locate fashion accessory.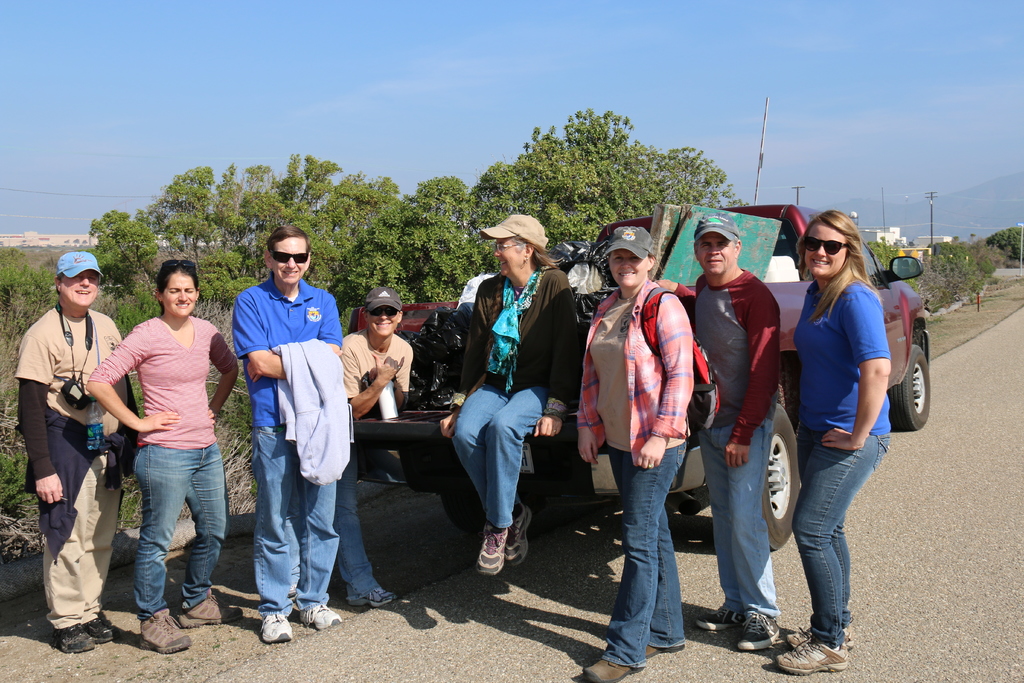
Bounding box: <region>648, 463, 653, 468</region>.
